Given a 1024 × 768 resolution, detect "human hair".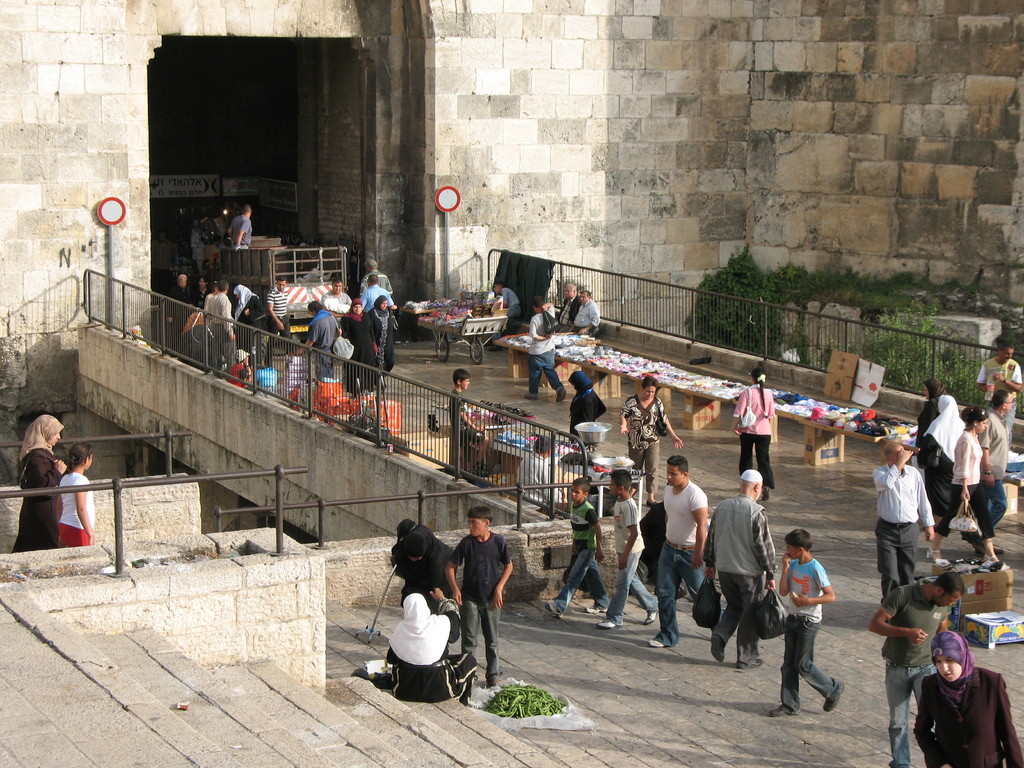
bbox=[467, 504, 492, 519].
